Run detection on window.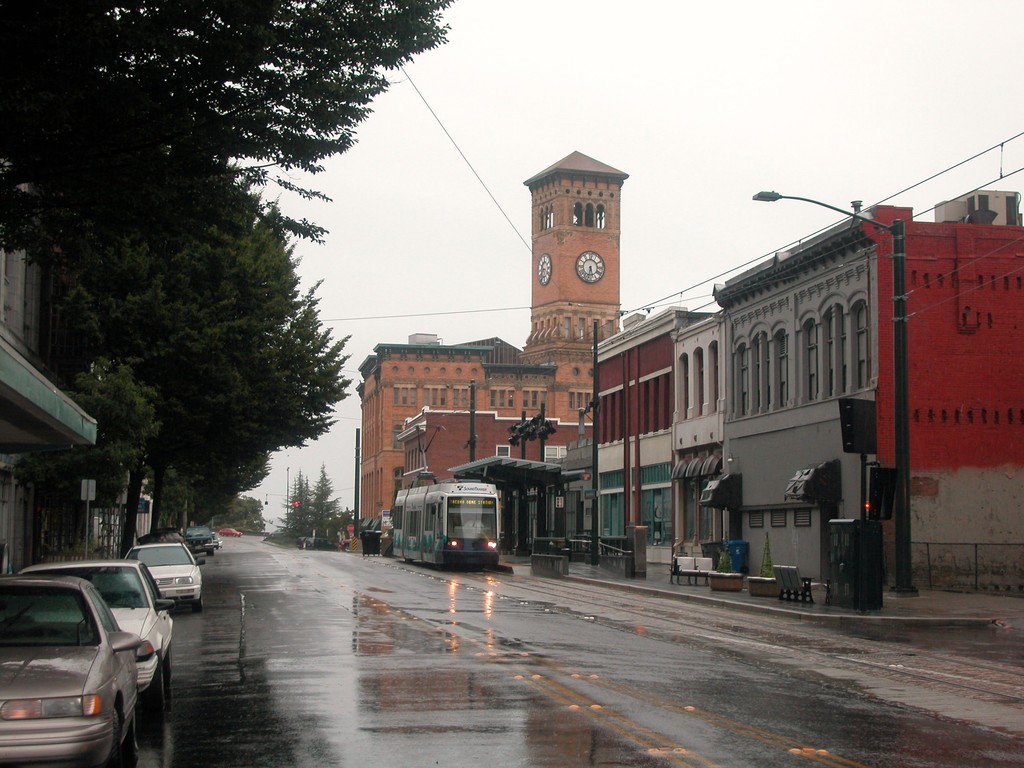
Result: region(423, 387, 445, 409).
